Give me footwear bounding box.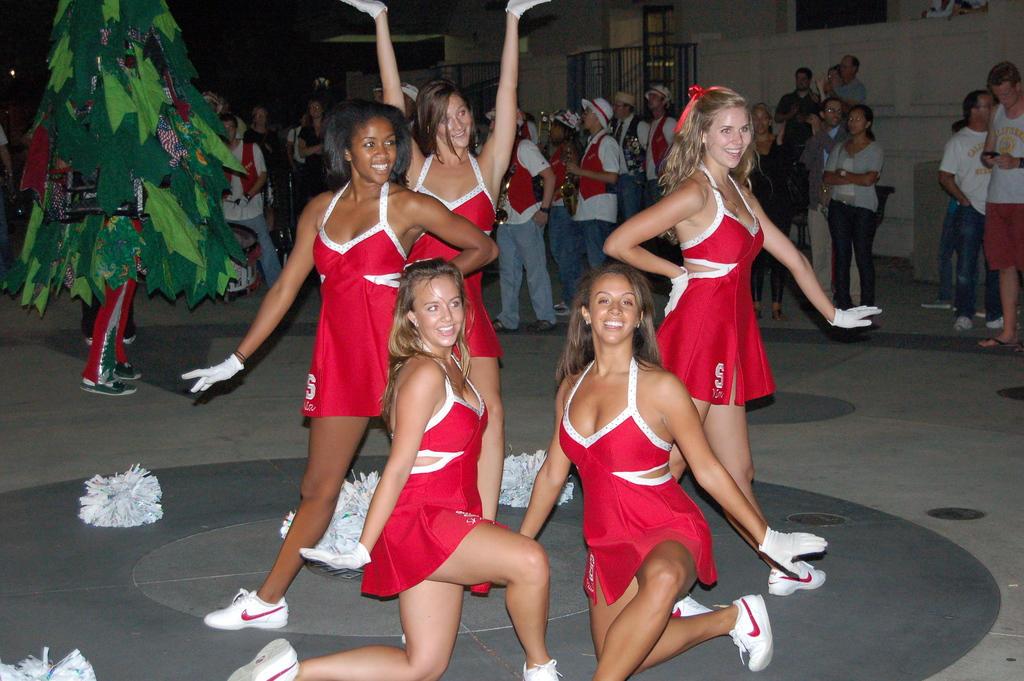
l=666, t=595, r=701, b=618.
